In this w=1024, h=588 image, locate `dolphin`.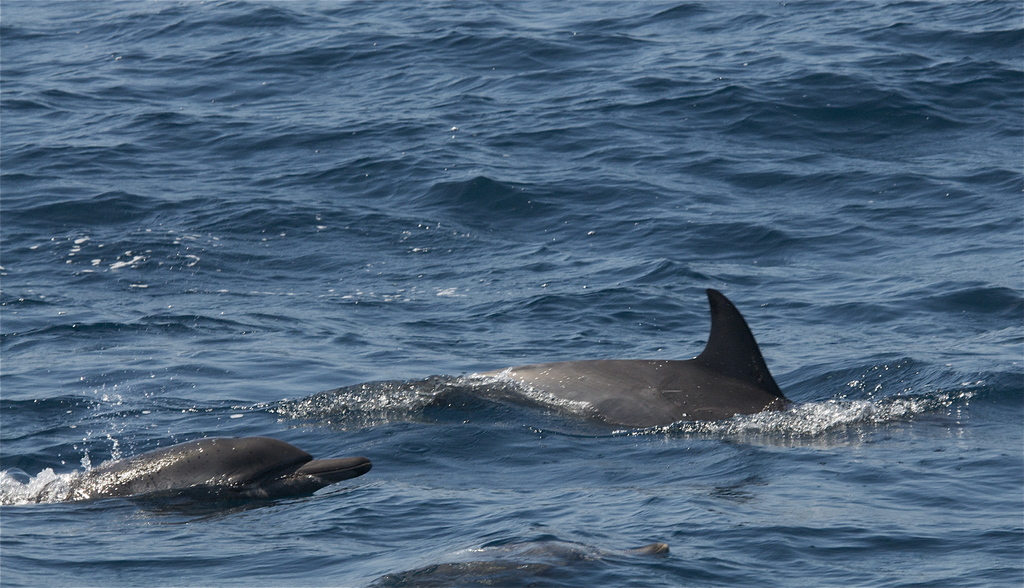
Bounding box: 24/434/373/513.
